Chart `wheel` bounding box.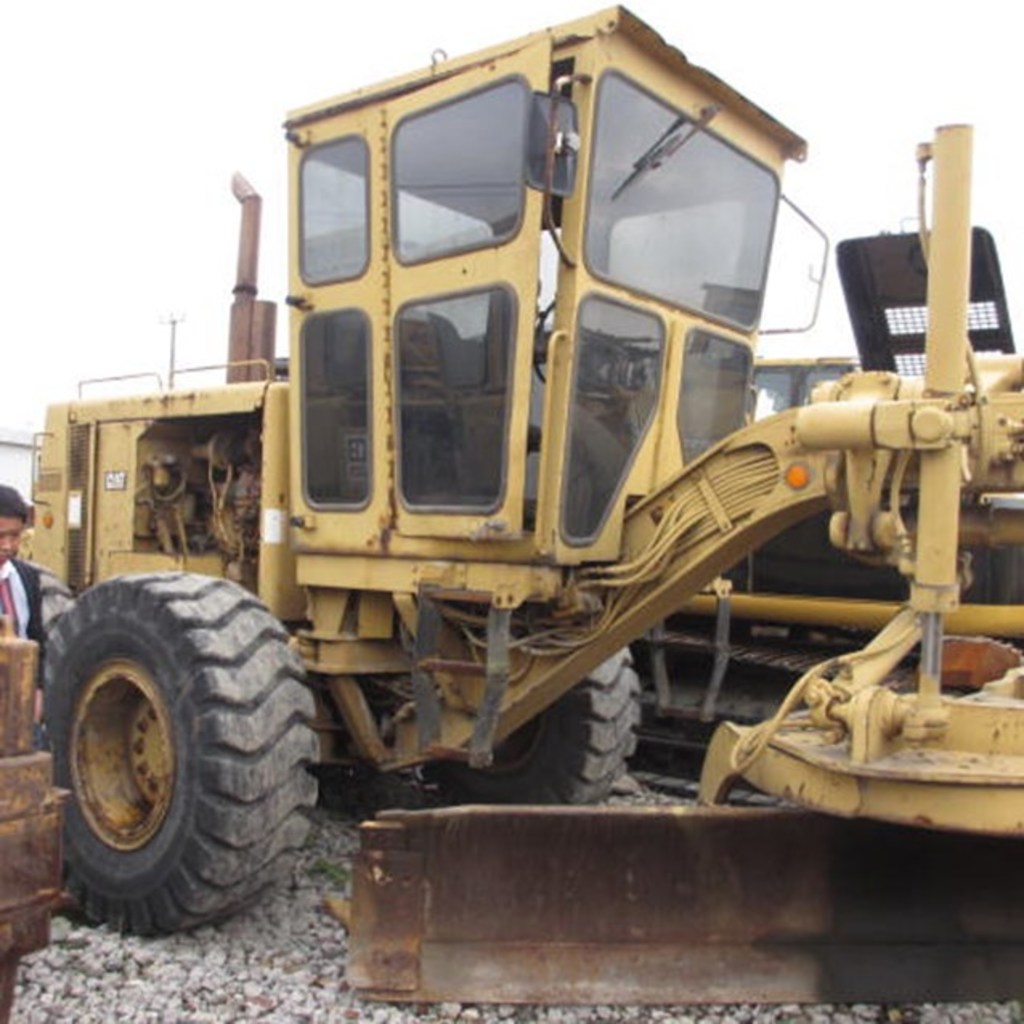
Charted: (34, 579, 321, 939).
